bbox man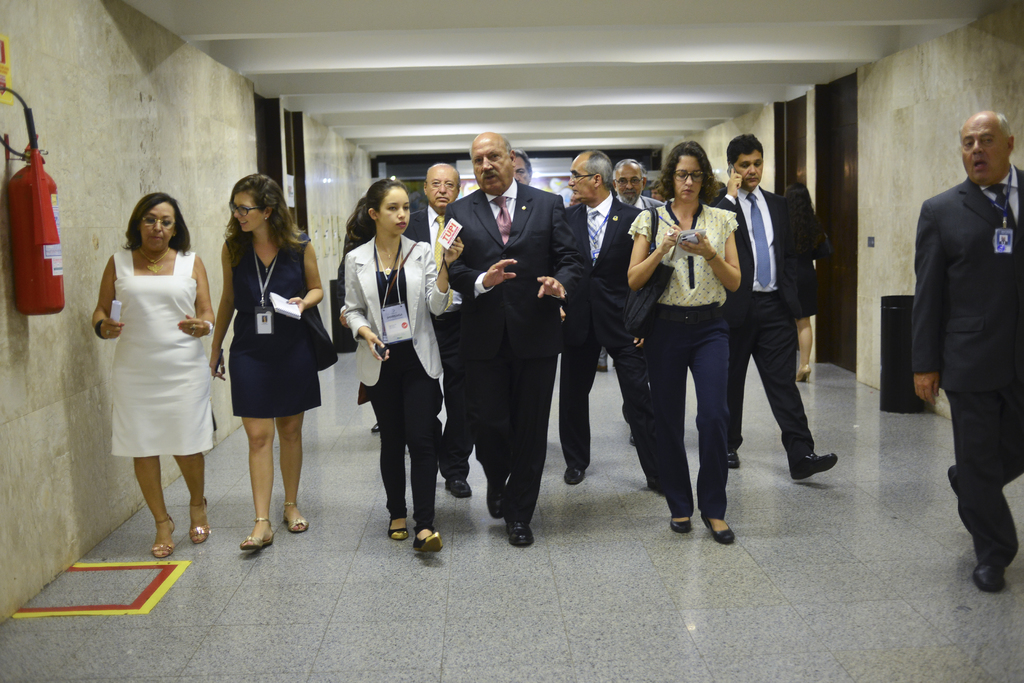
<box>555,150,649,487</box>
